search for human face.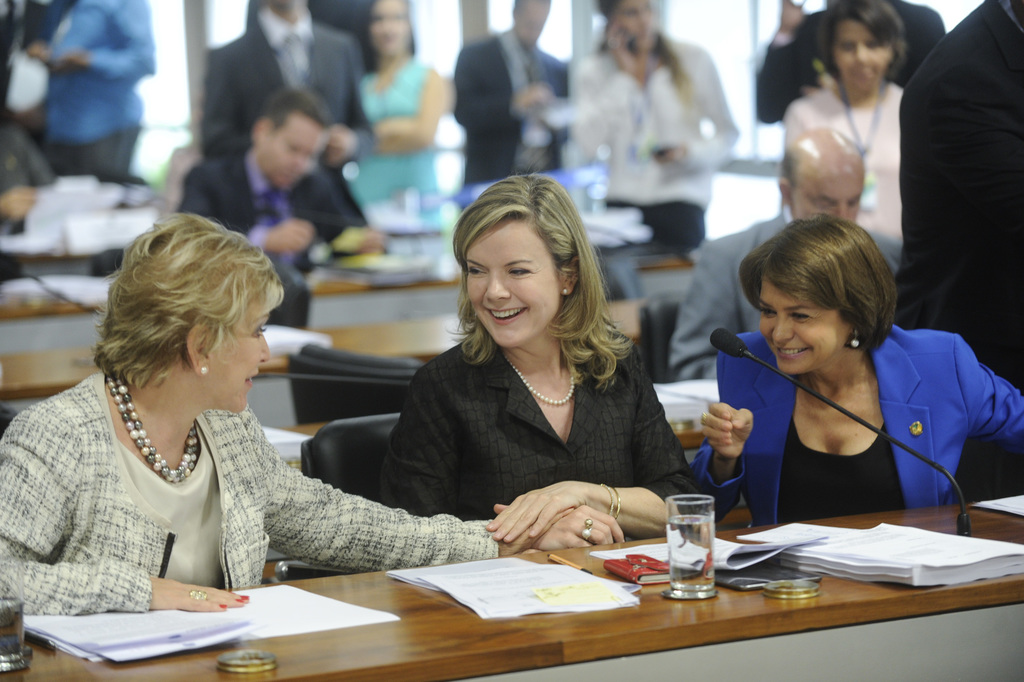
Found at {"left": 612, "top": 0, "right": 656, "bottom": 52}.
